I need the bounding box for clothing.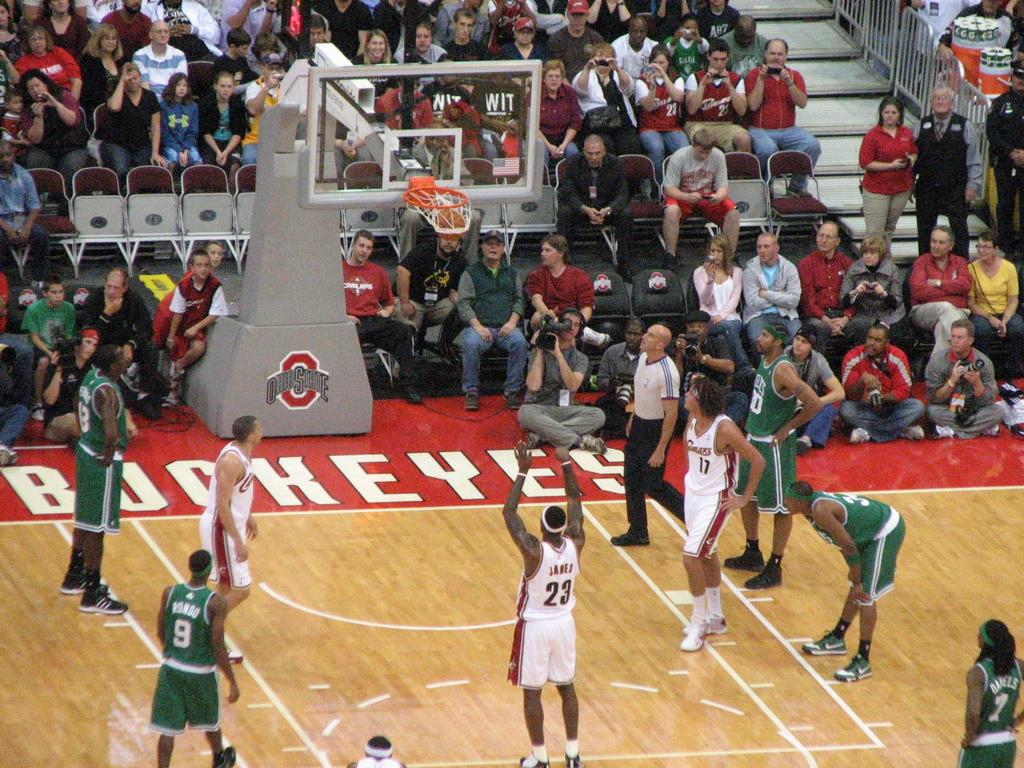
Here it is: <region>413, 139, 451, 182</region>.
